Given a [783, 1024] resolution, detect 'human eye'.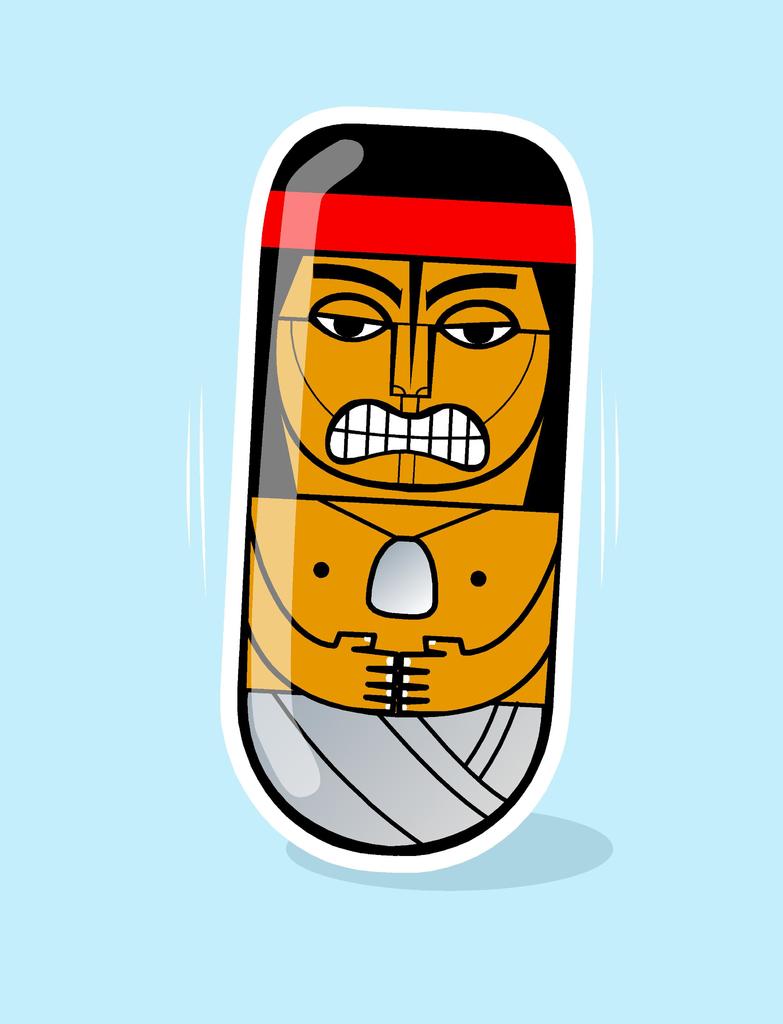
<region>438, 294, 521, 349</region>.
